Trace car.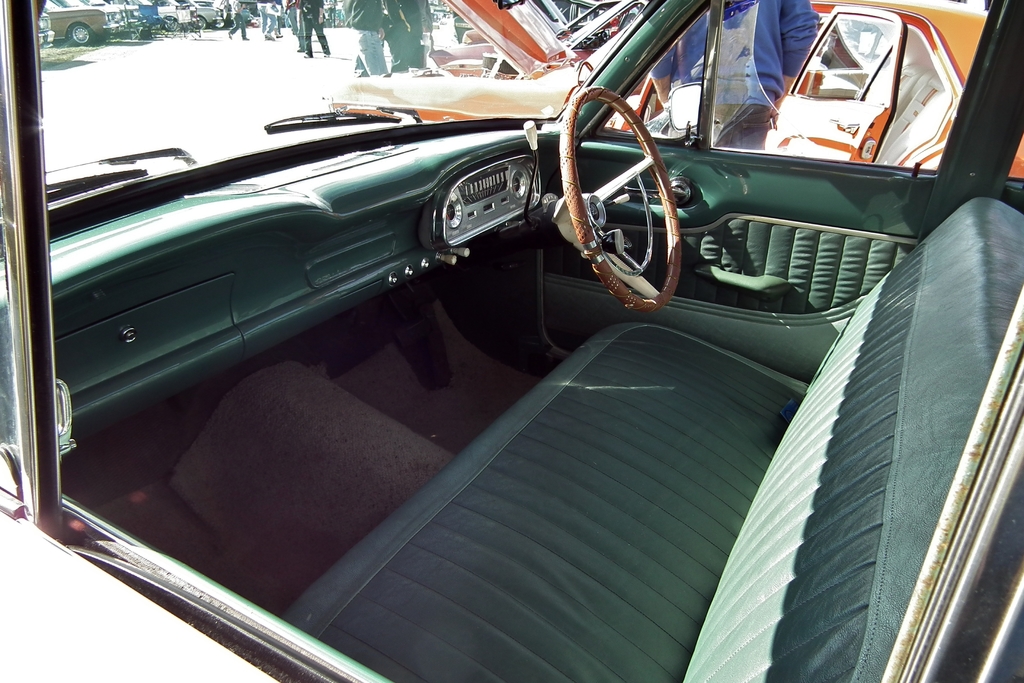
Traced to x1=22 y1=28 x2=986 y2=666.
